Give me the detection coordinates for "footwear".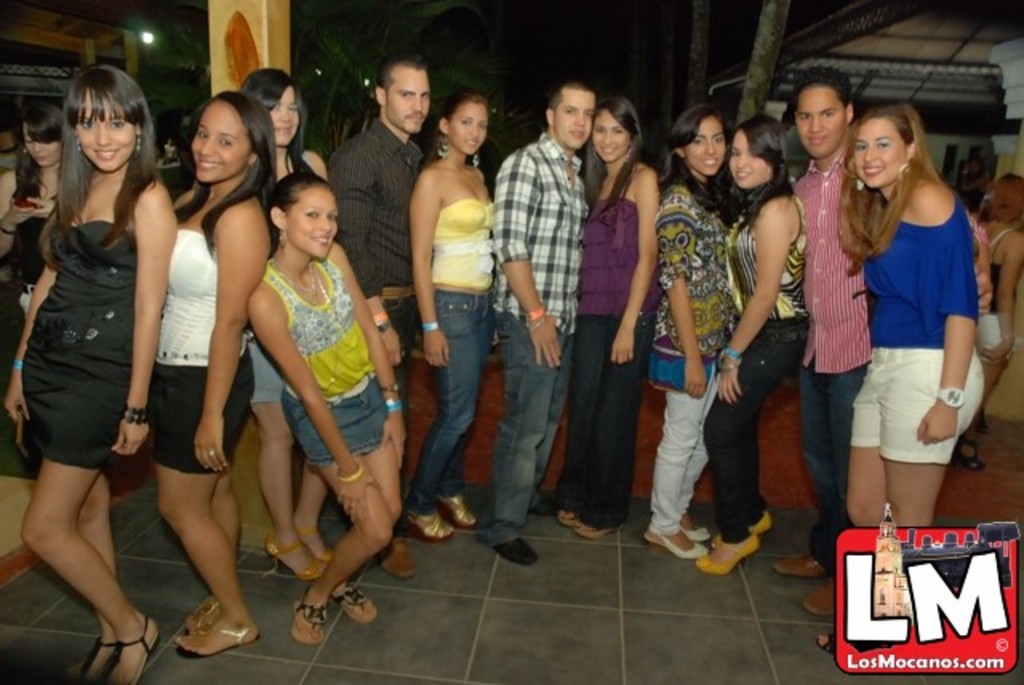
{"left": 533, "top": 493, "right": 557, "bottom": 517}.
